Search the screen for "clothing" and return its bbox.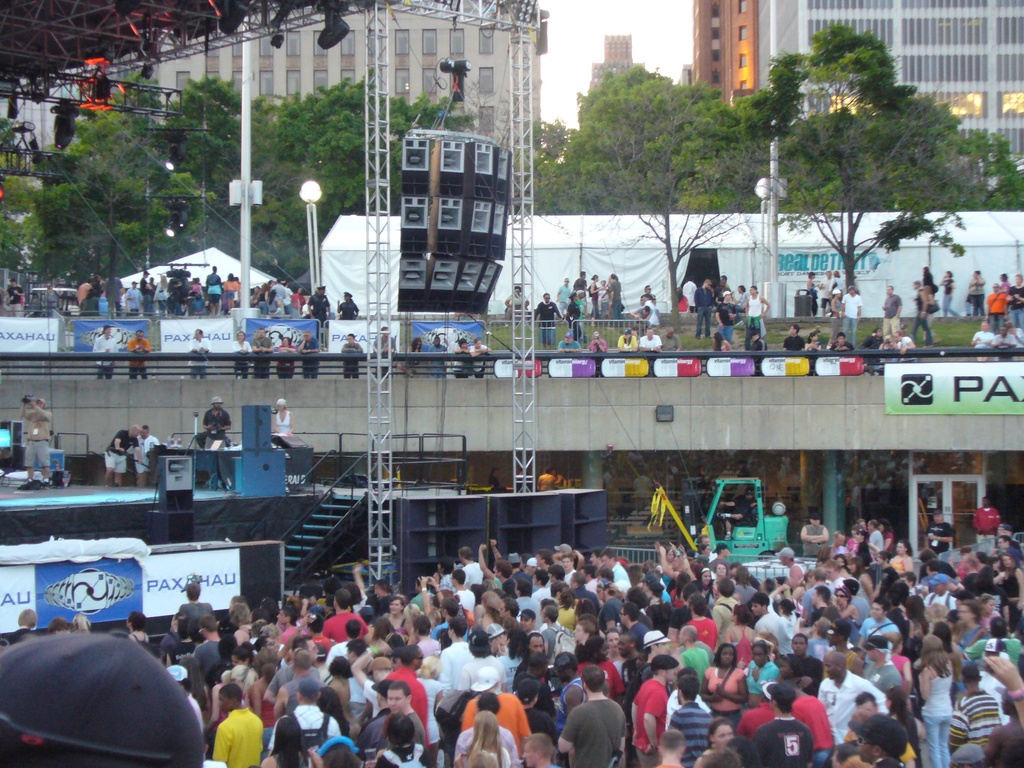
Found: (336, 299, 357, 317).
